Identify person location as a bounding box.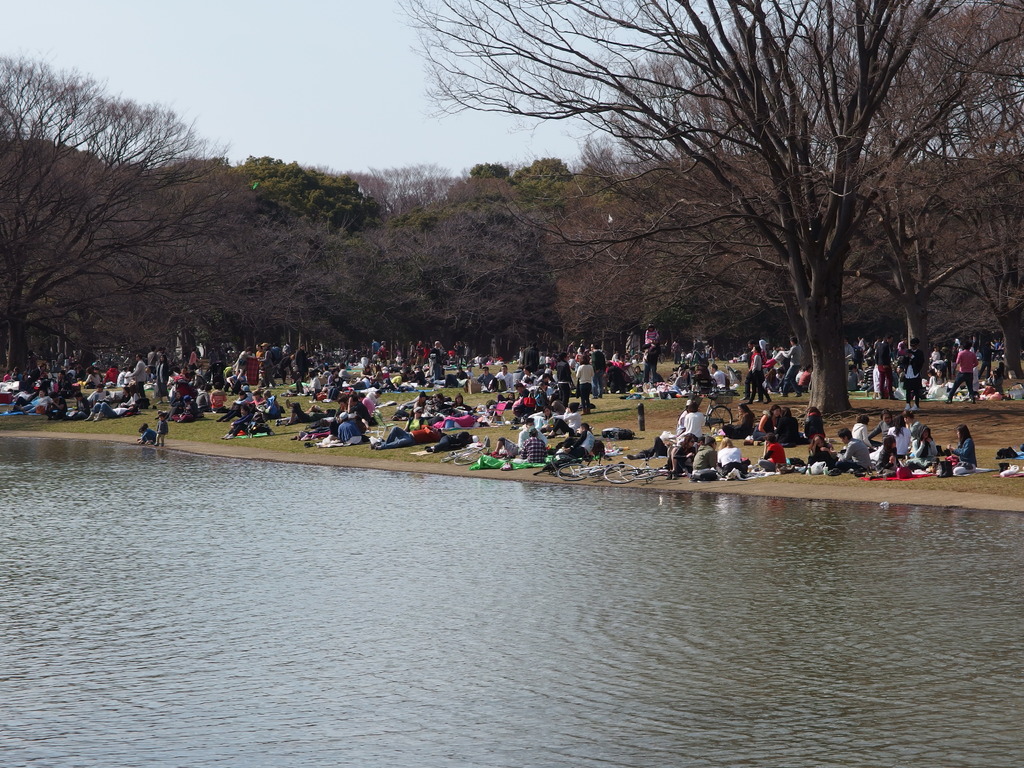
rect(876, 330, 893, 399).
